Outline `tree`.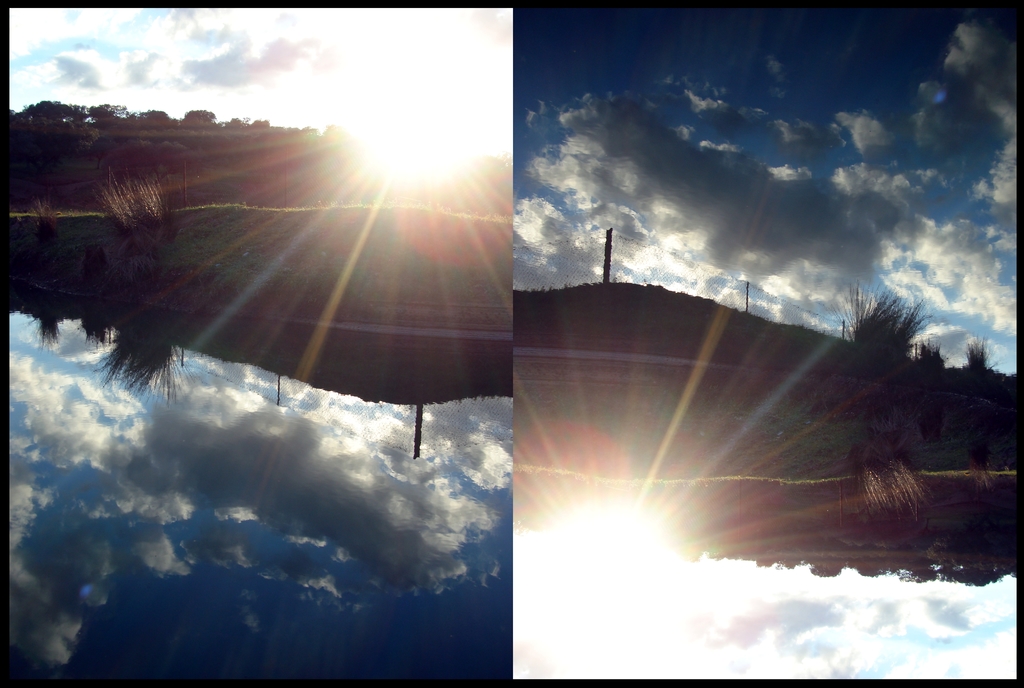
Outline: [962, 326, 999, 371].
